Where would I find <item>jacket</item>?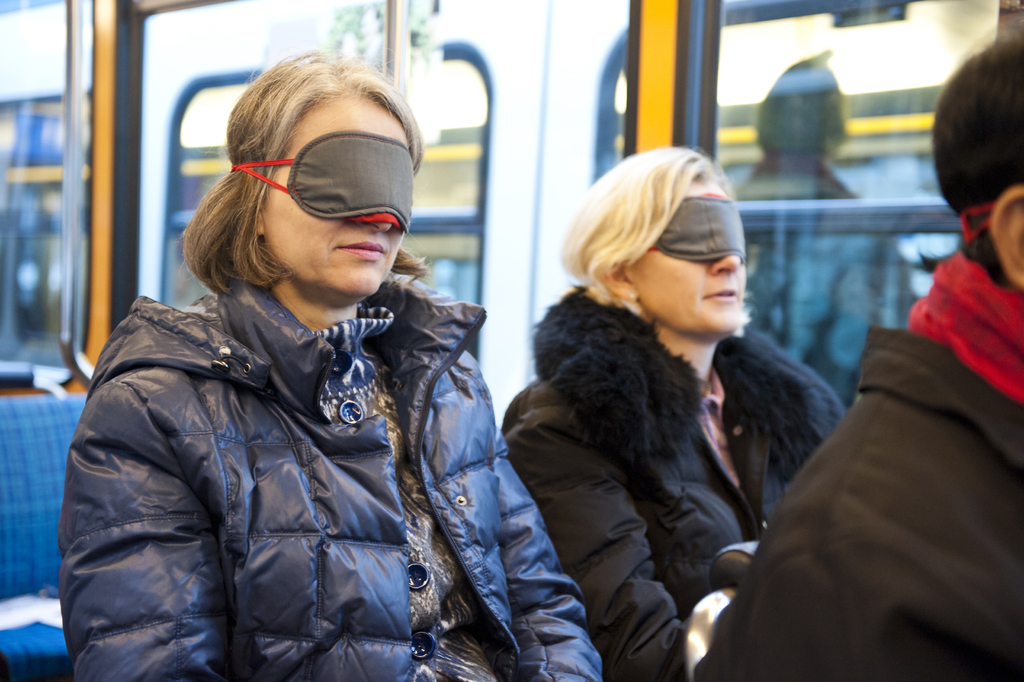
At x1=505, y1=288, x2=847, y2=681.
